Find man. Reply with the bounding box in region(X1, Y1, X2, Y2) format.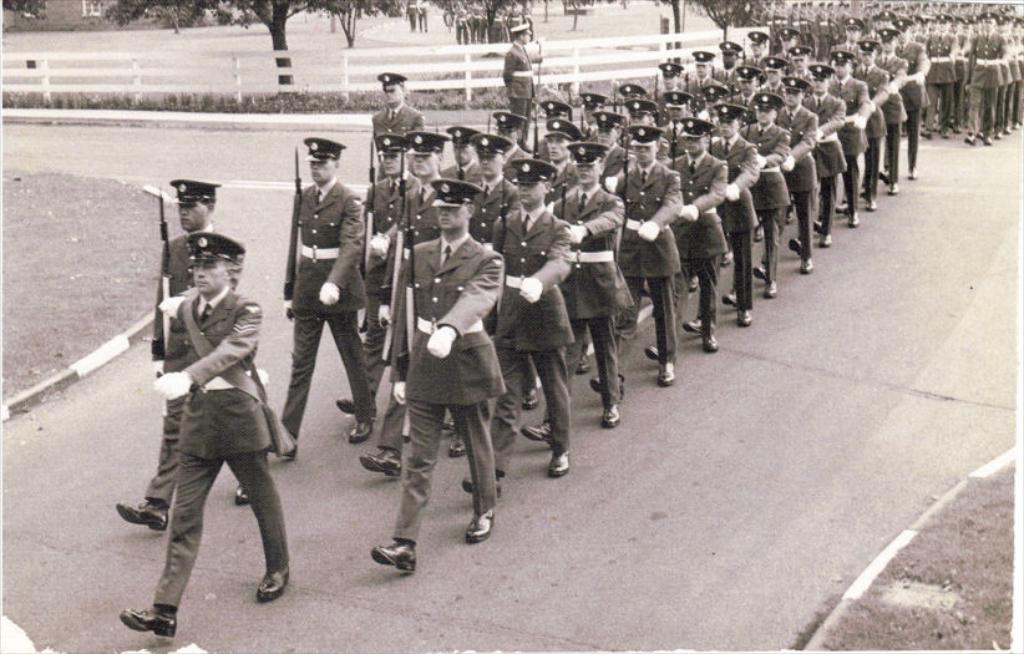
region(116, 177, 253, 531).
